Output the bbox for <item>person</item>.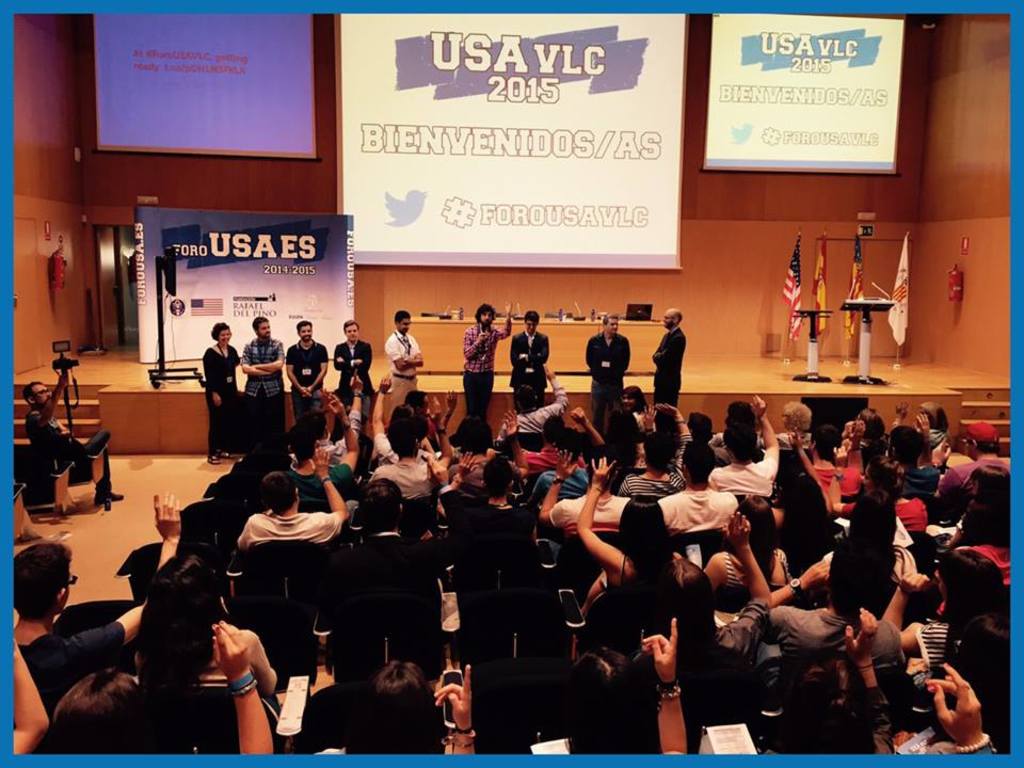
detection(576, 457, 684, 610).
